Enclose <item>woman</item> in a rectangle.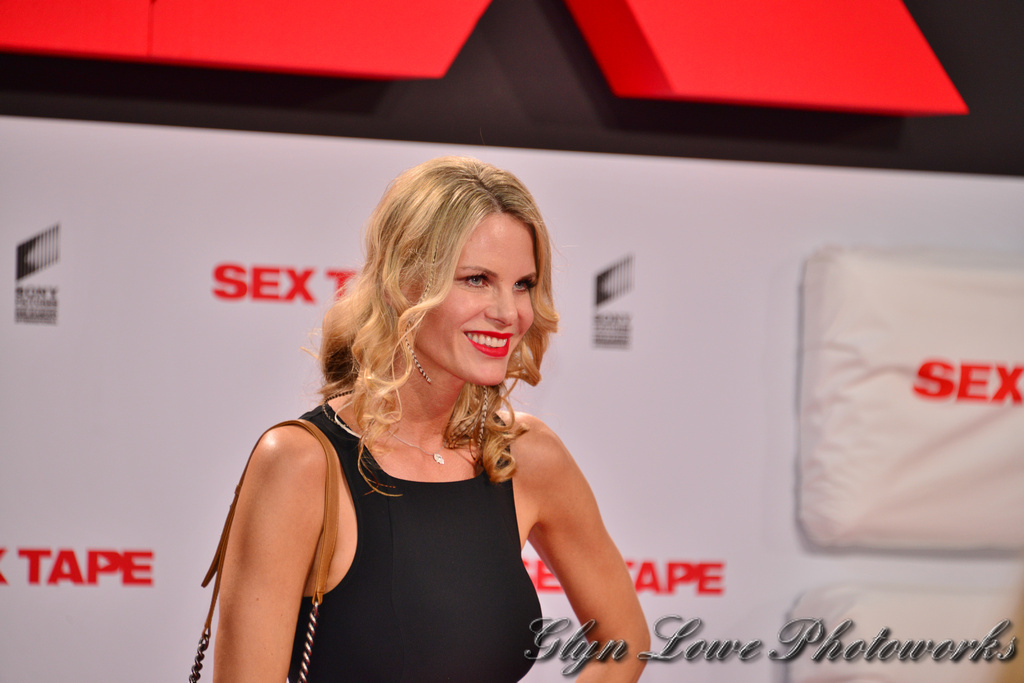
[213, 154, 644, 682].
